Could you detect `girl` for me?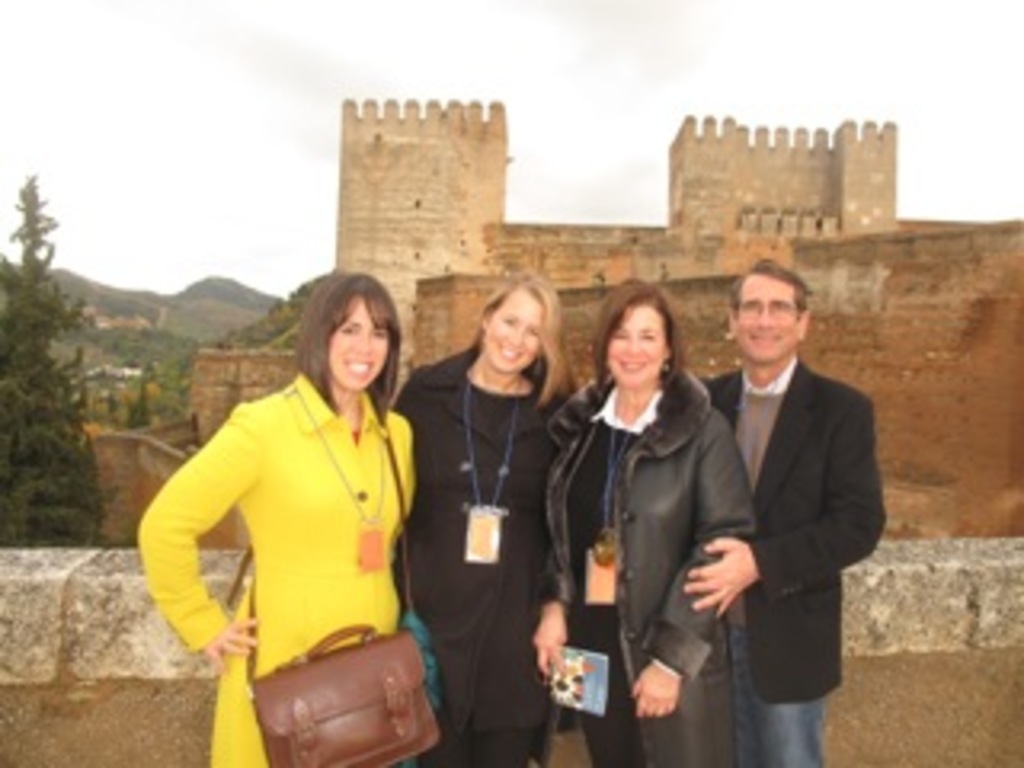
Detection result: pyautogui.locateOnScreen(397, 275, 570, 758).
